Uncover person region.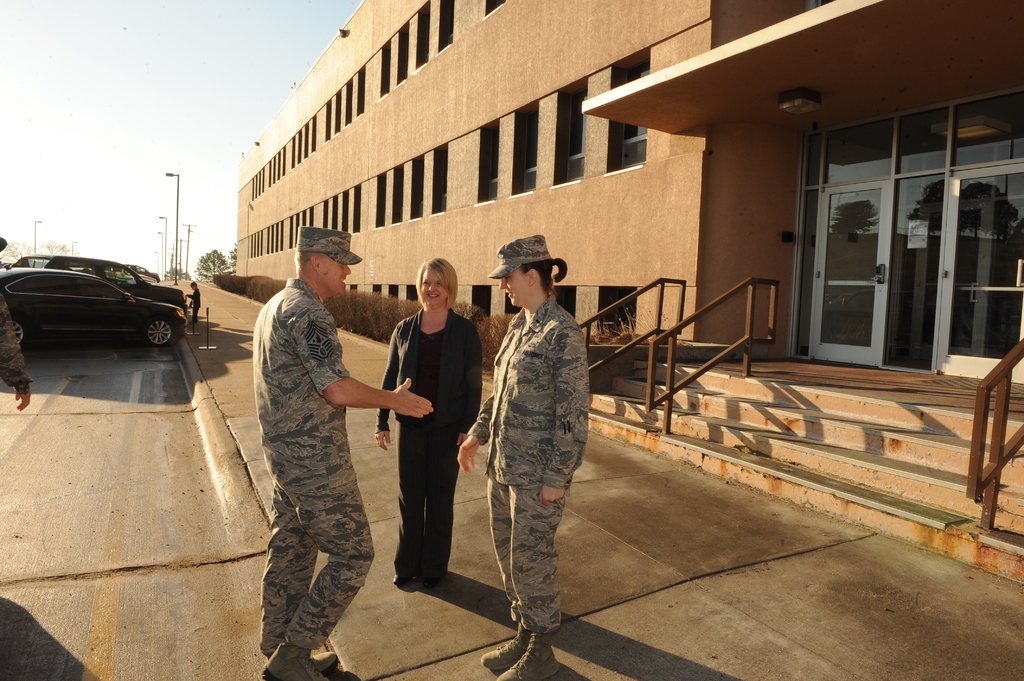
Uncovered: locate(476, 230, 592, 672).
